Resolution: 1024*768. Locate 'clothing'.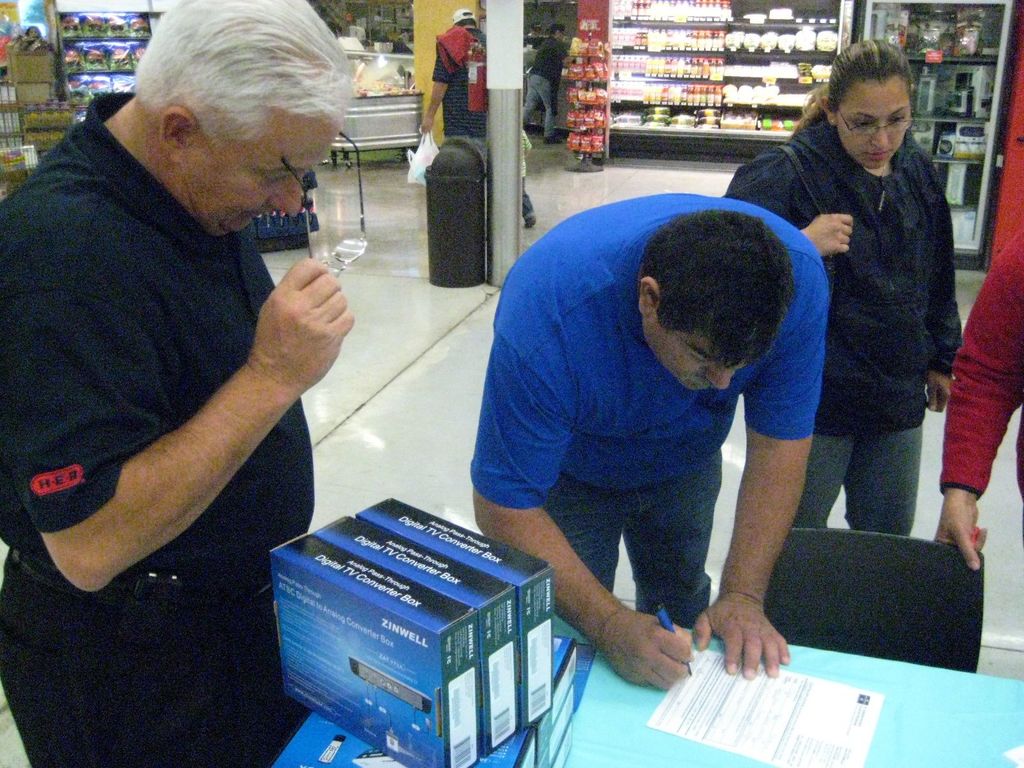
detection(429, 13, 494, 196).
